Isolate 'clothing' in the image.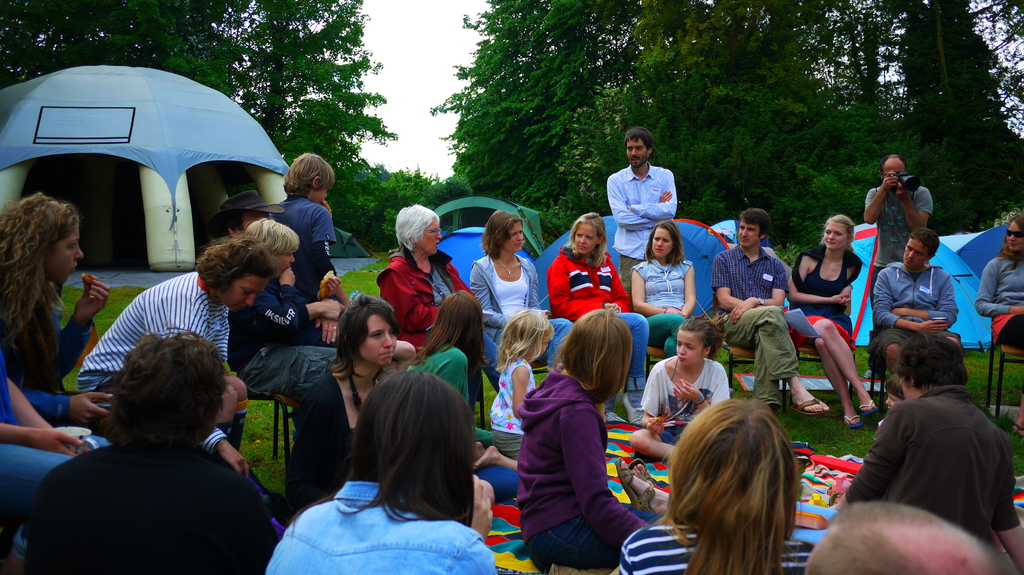
Isolated region: (227,280,339,404).
